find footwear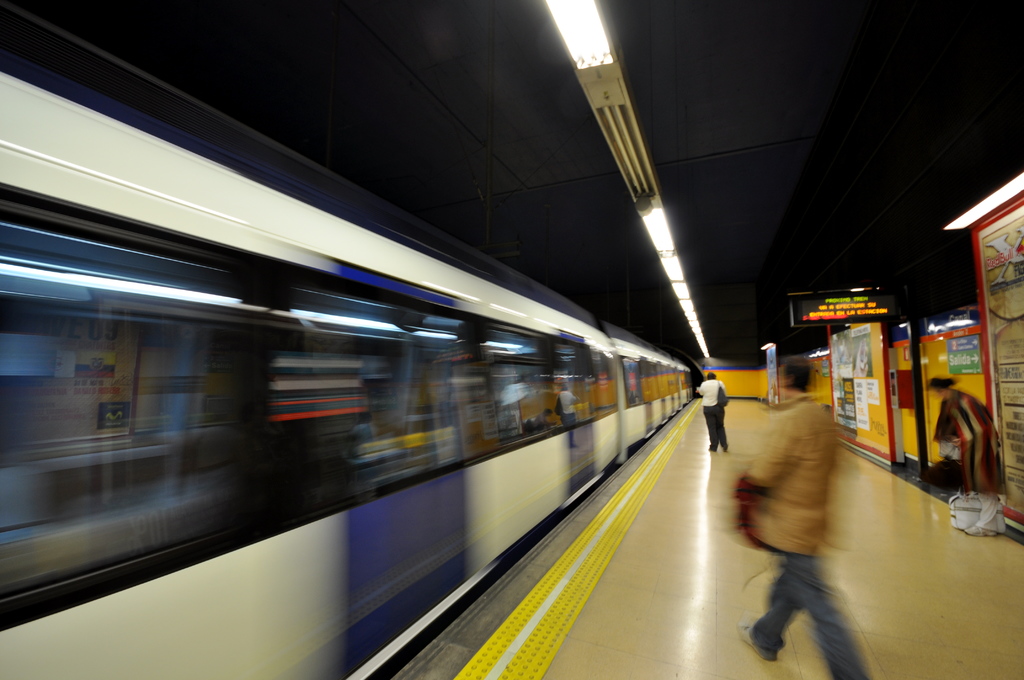
x1=723 y1=446 x2=728 y2=449
